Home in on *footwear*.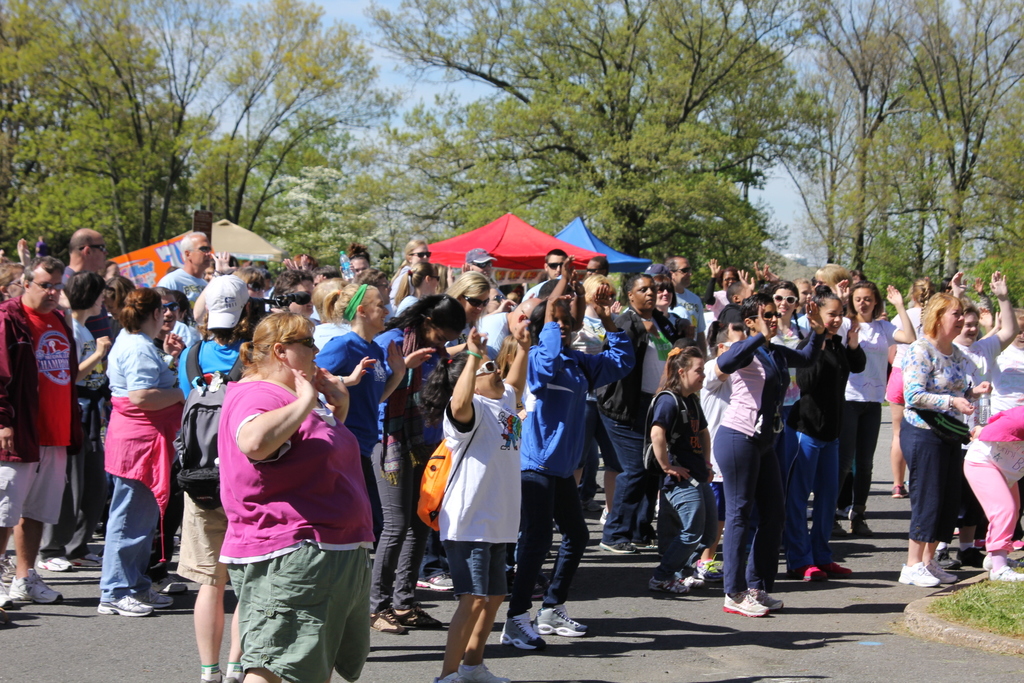
Homed in at 155 574 187 591.
